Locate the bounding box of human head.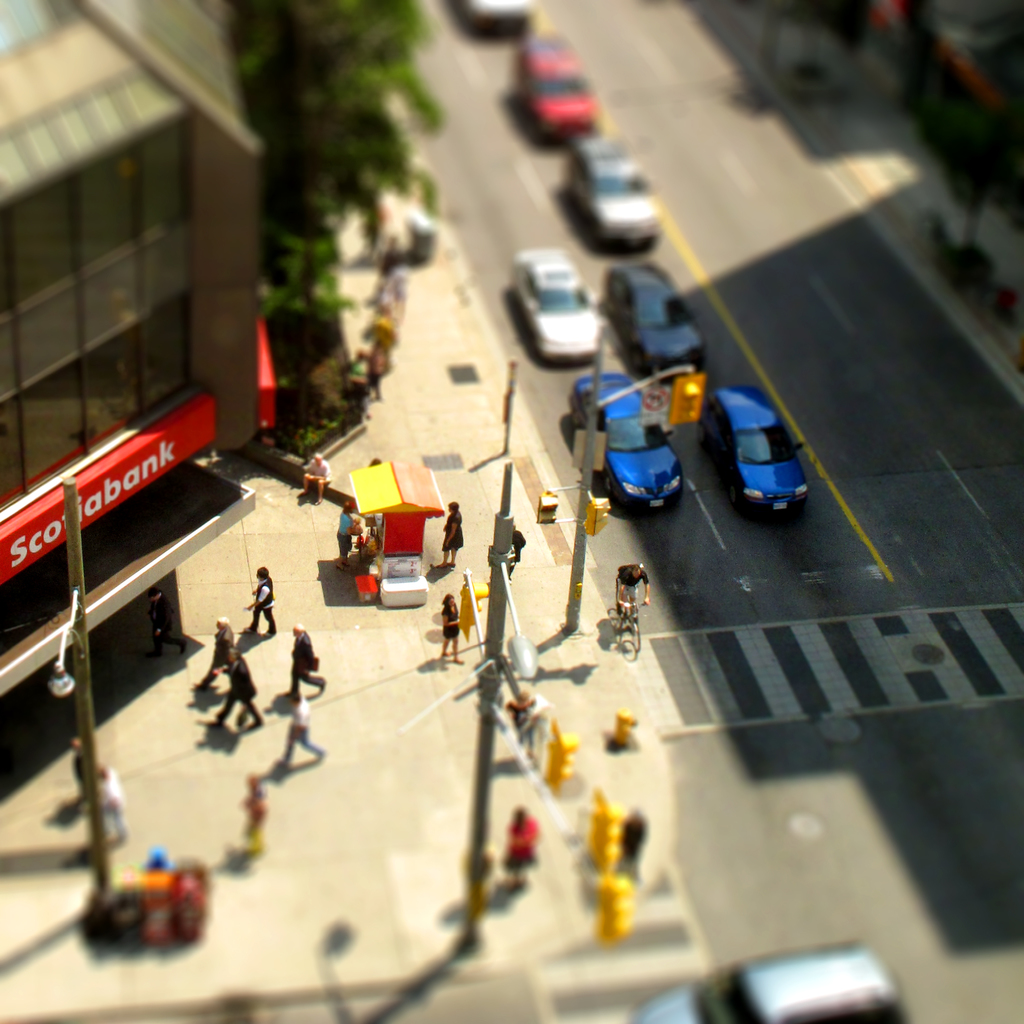
Bounding box: crop(630, 564, 643, 577).
